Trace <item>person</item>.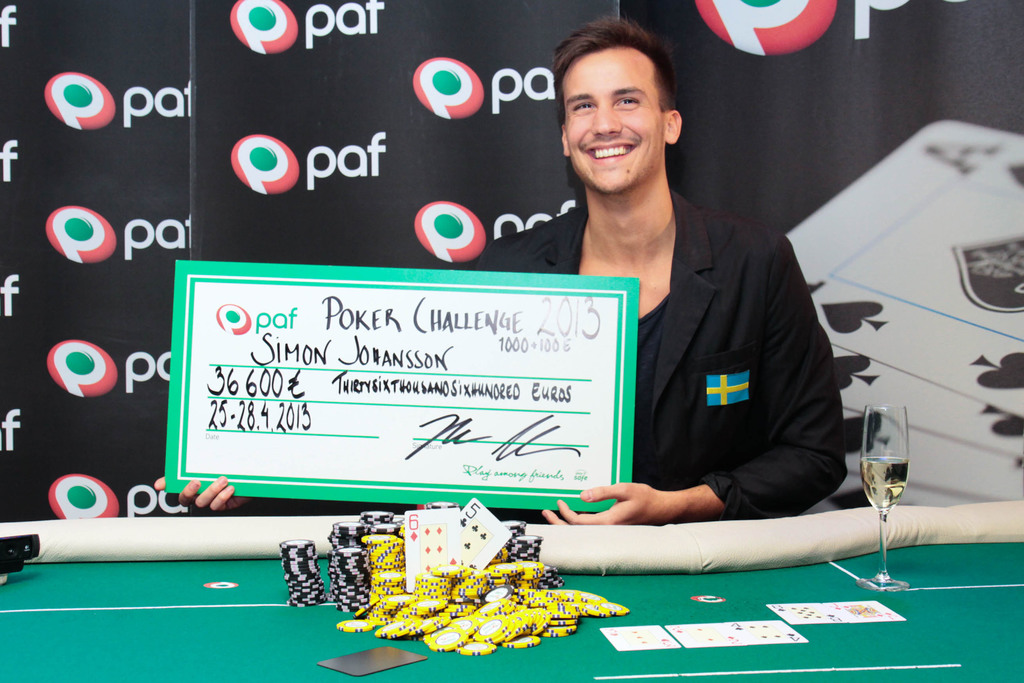
Traced to region(505, 33, 850, 568).
